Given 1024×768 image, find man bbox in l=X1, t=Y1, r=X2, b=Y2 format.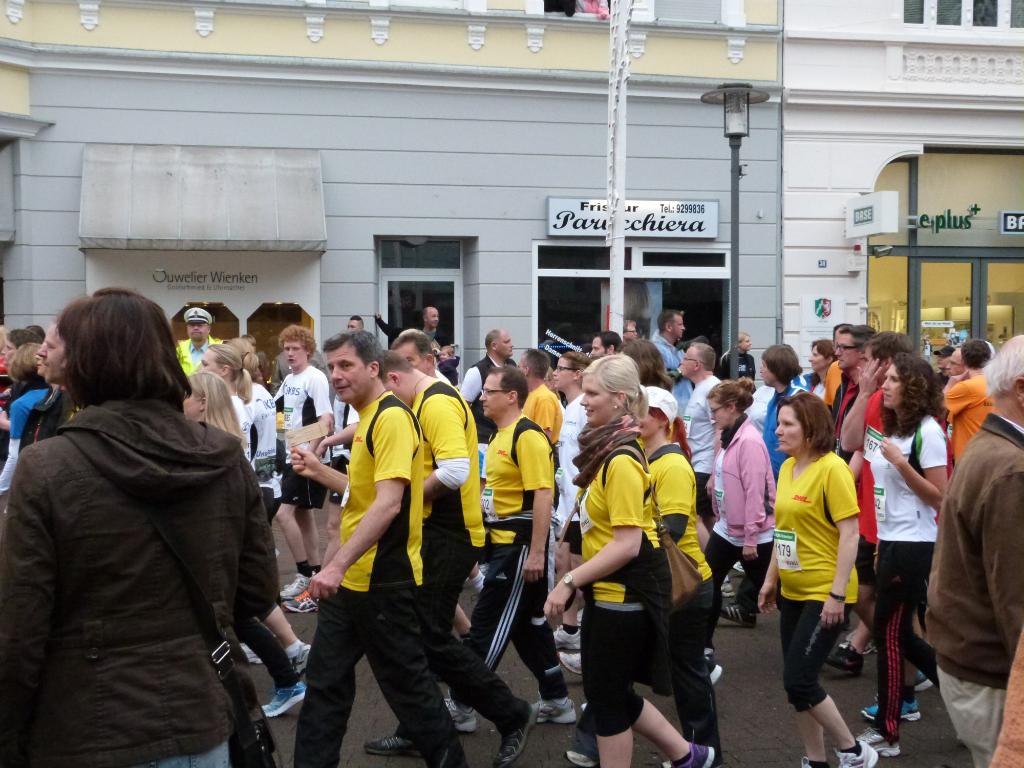
l=837, t=328, r=918, b=621.
